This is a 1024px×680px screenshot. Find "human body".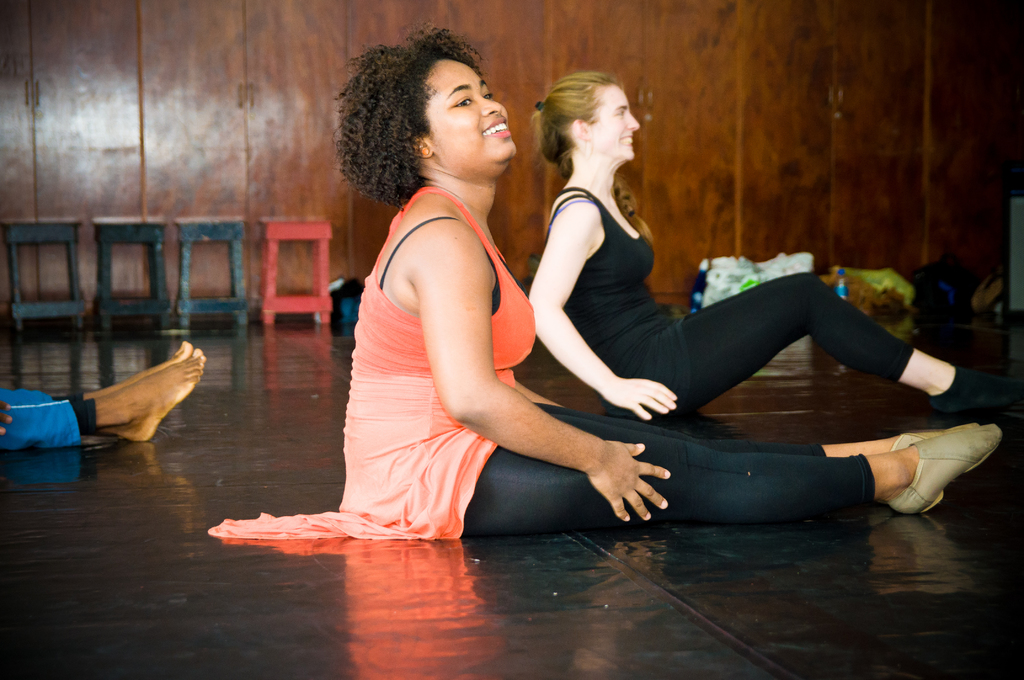
Bounding box: 344:184:1005:534.
